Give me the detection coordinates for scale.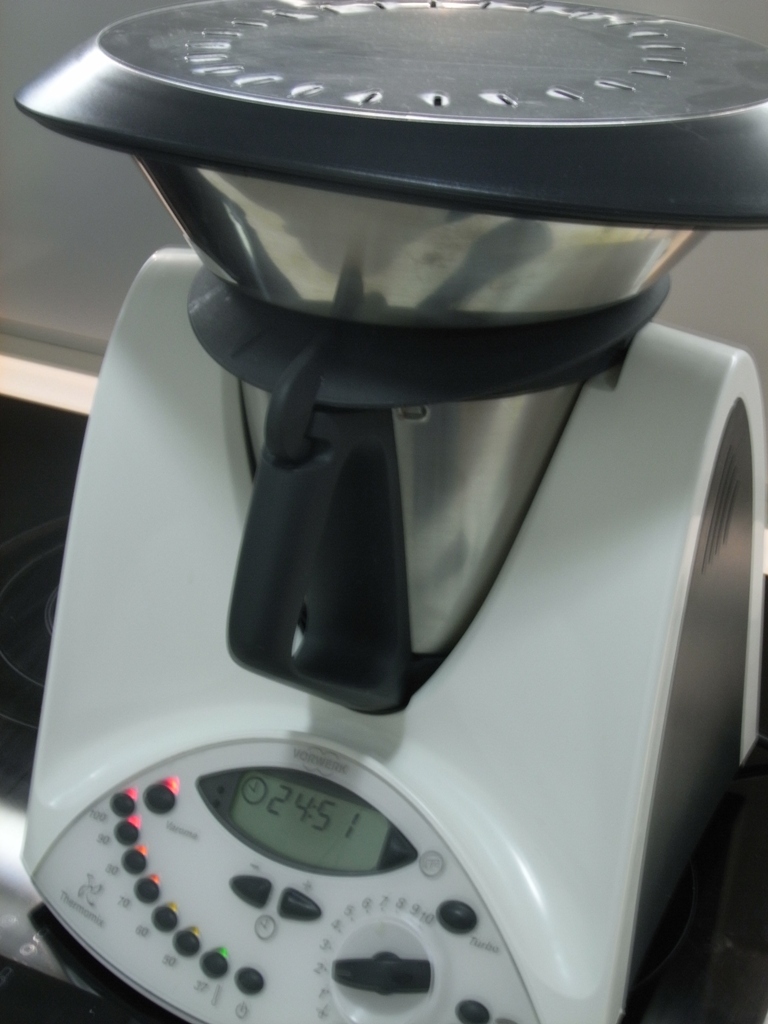
<region>0, 0, 767, 1023</region>.
